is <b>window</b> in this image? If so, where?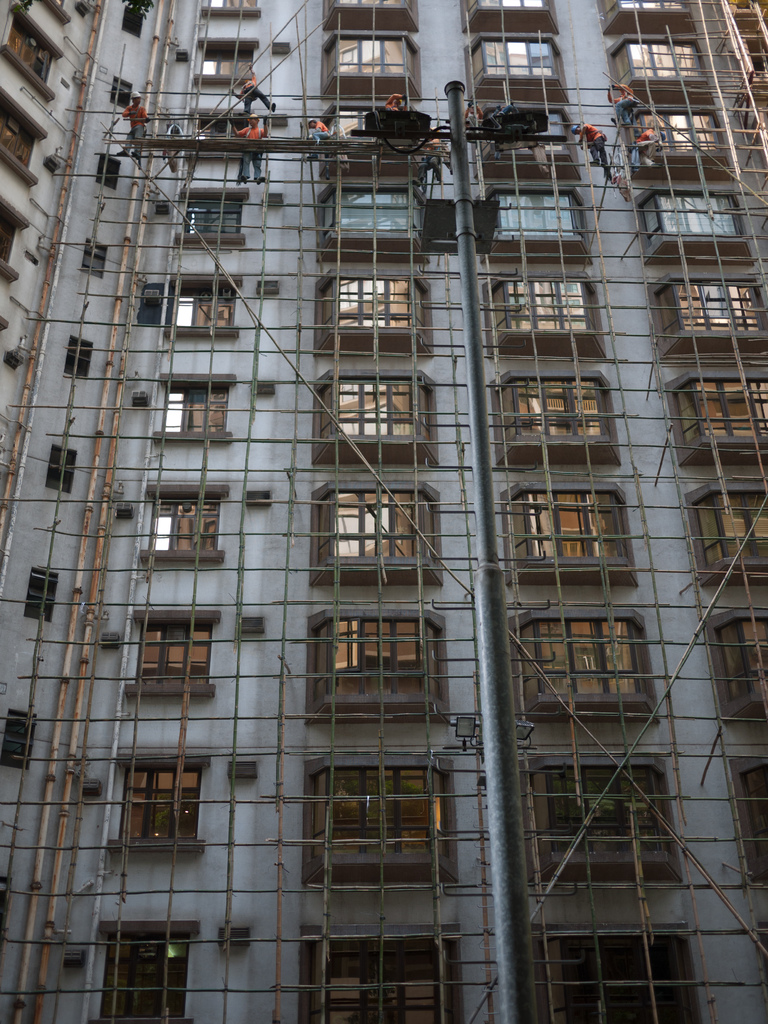
Yes, at (left=49, top=0, right=68, bottom=24).
